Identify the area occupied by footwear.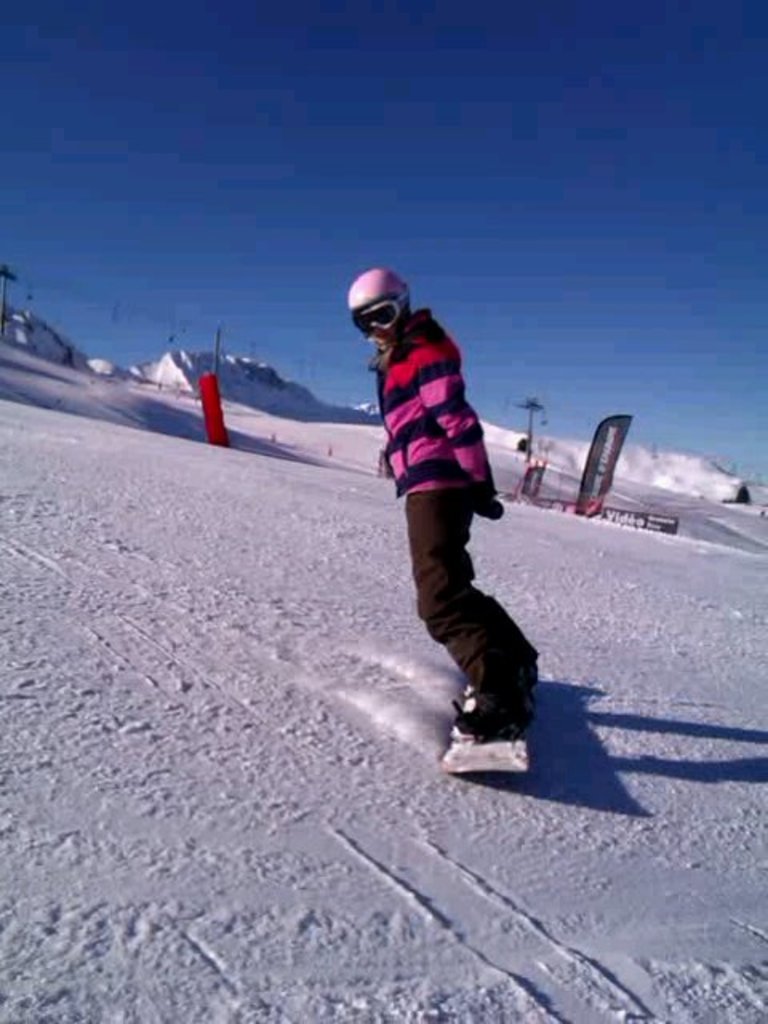
Area: 450, 696, 533, 741.
